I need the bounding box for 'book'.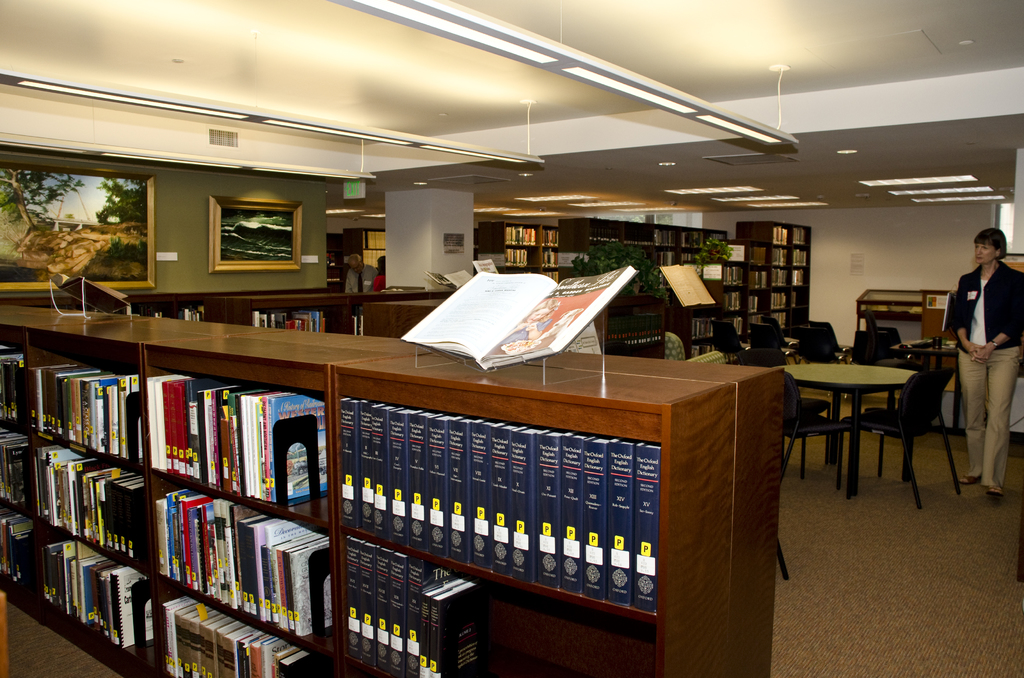
Here it is: (630, 446, 664, 614).
